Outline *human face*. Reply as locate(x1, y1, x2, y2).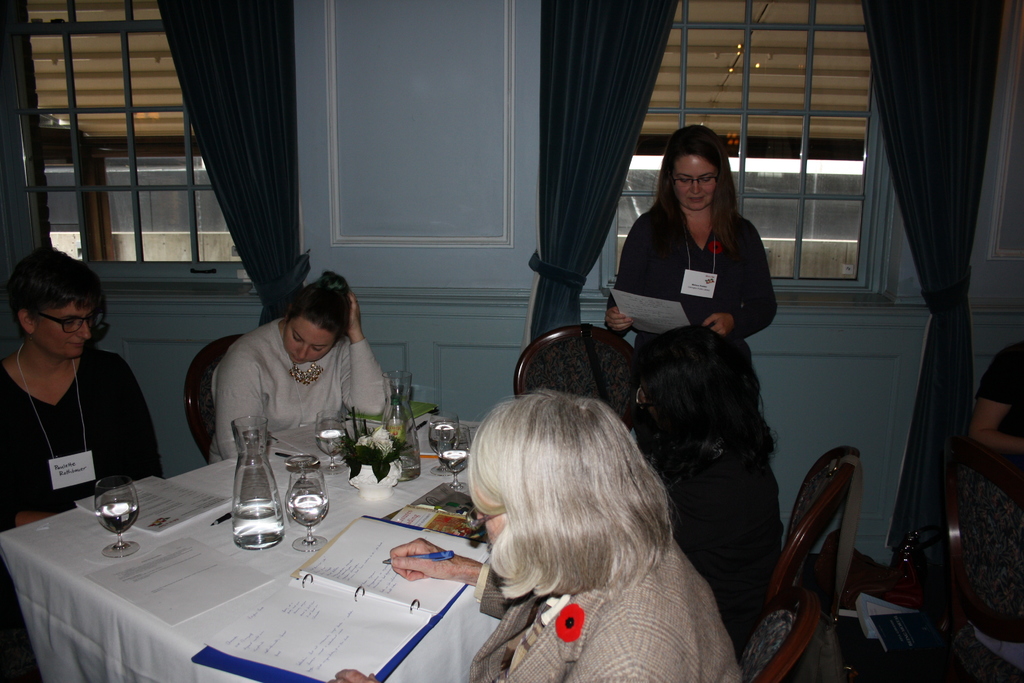
locate(34, 295, 93, 359).
